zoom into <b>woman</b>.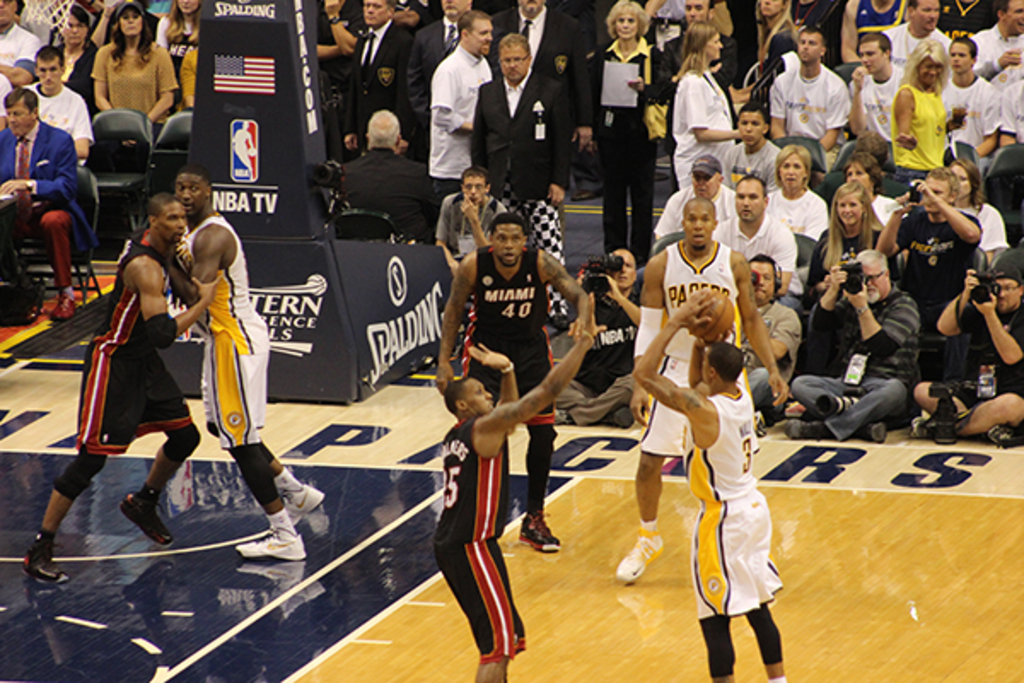
Zoom target: [807, 176, 874, 323].
